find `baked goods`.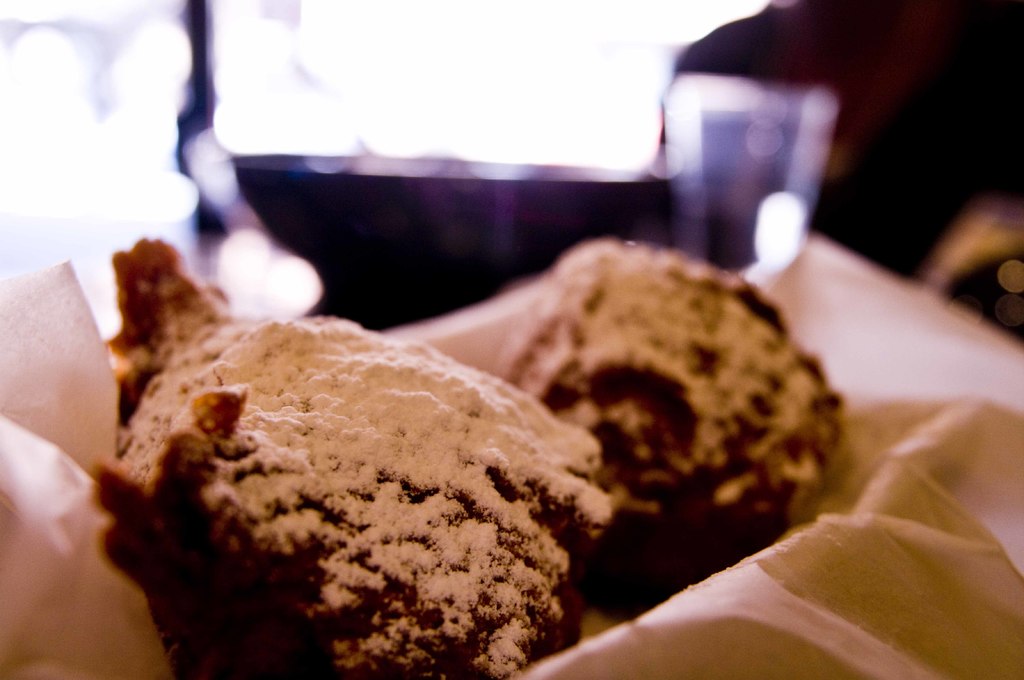
491,239,847,617.
